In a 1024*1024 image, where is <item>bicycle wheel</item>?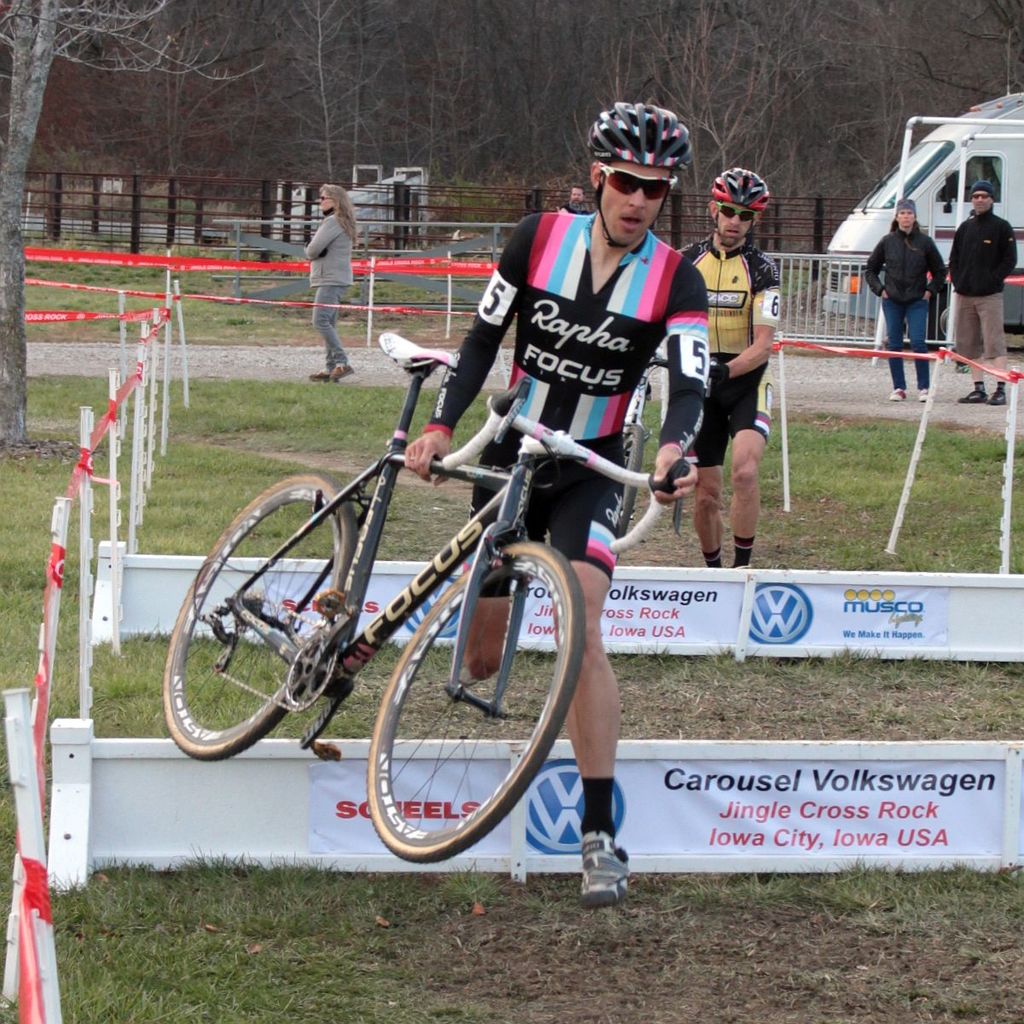
<box>165,472,349,771</box>.
